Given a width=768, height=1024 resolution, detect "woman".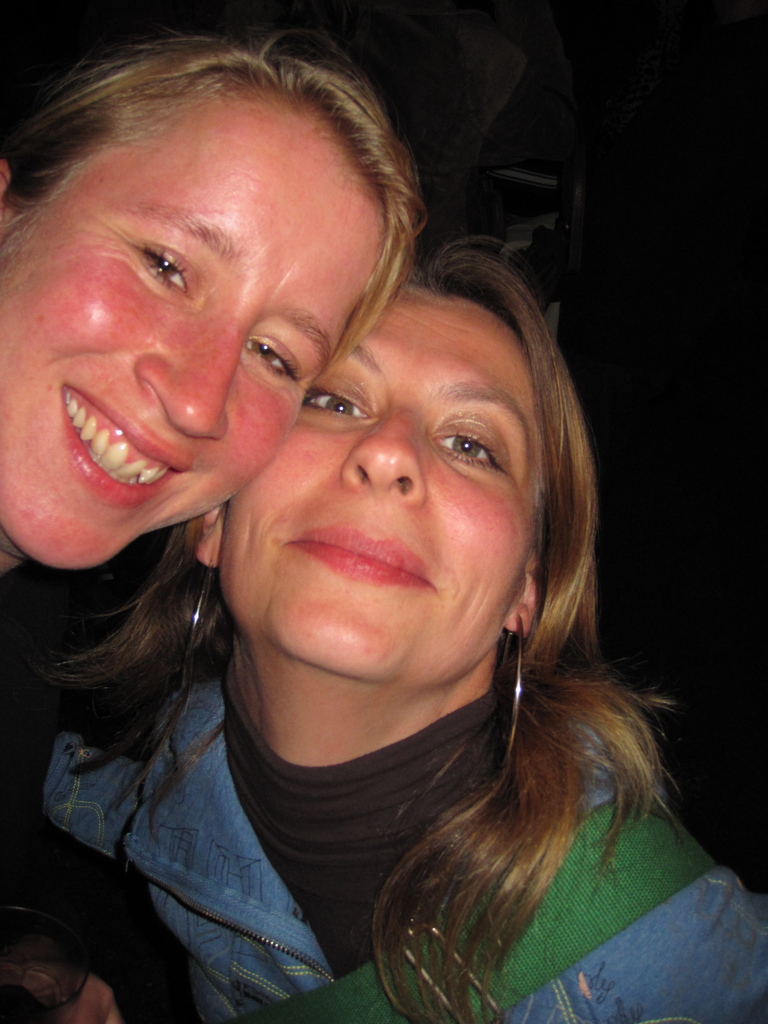
(0, 45, 406, 587).
